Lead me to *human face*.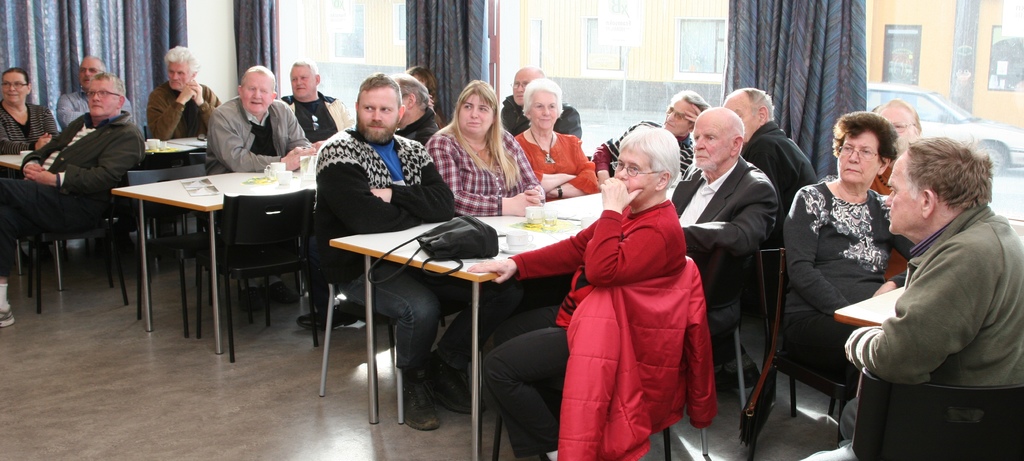
Lead to {"left": 883, "top": 173, "right": 910, "bottom": 235}.
